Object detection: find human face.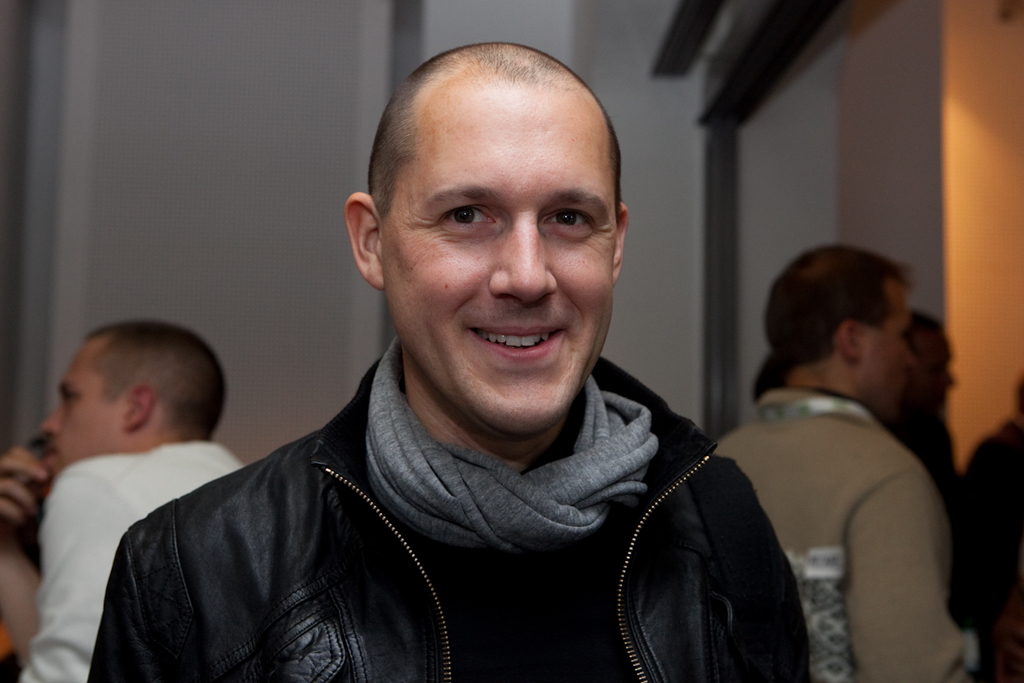
[x1=42, y1=342, x2=133, y2=487].
